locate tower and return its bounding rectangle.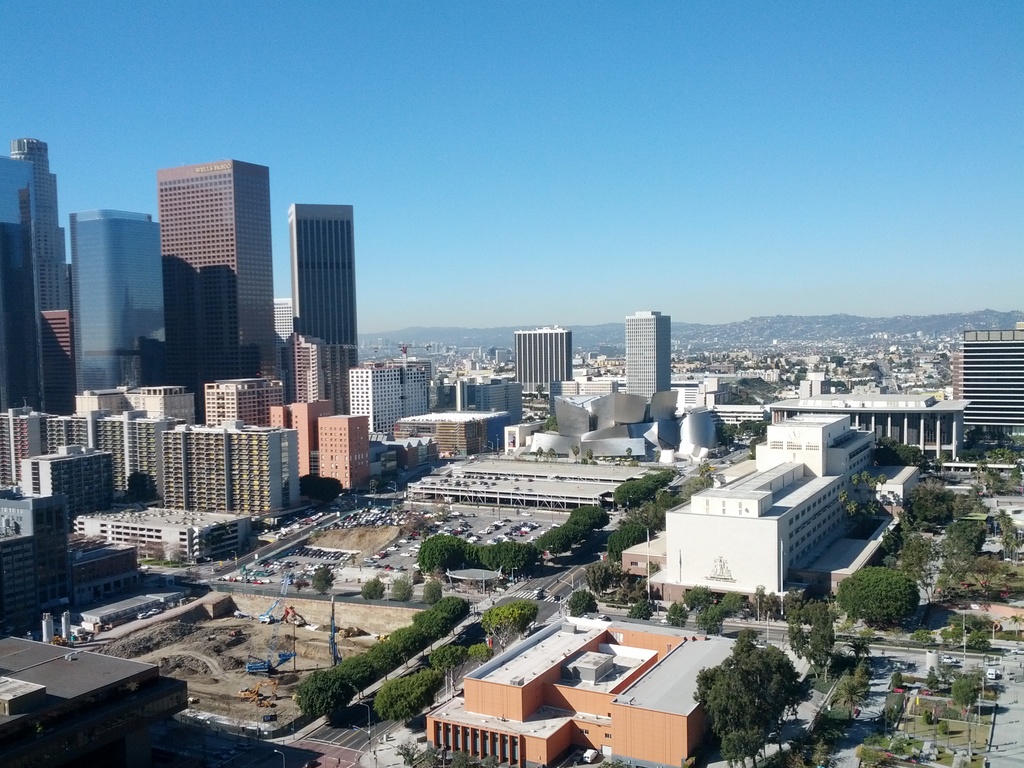
[202, 379, 264, 424].
